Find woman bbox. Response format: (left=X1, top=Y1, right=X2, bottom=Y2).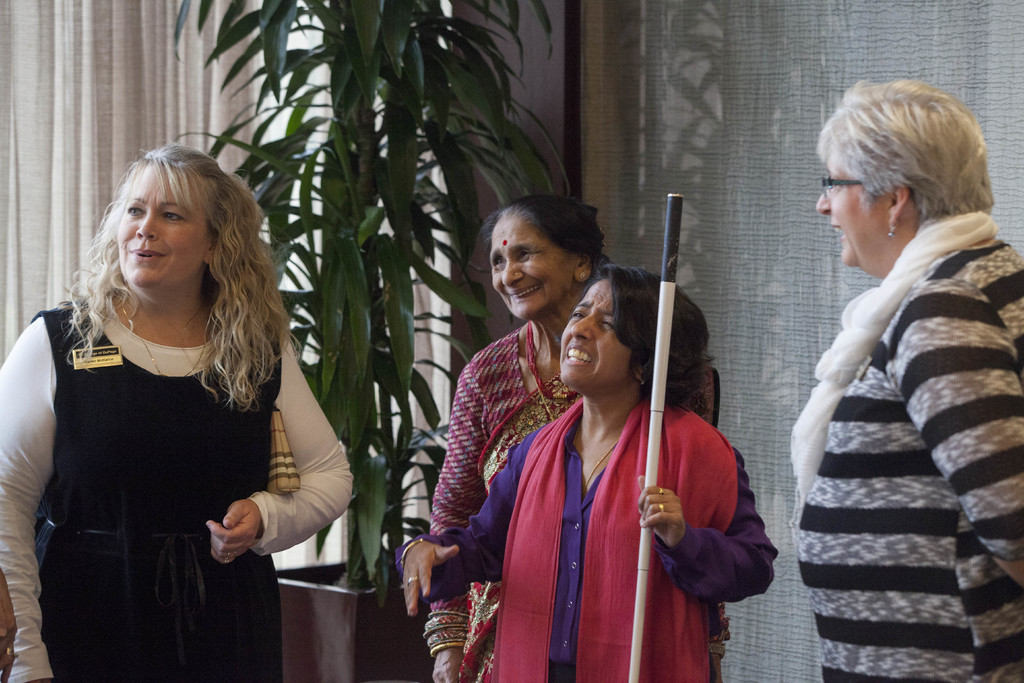
(left=393, top=260, right=772, bottom=682).
